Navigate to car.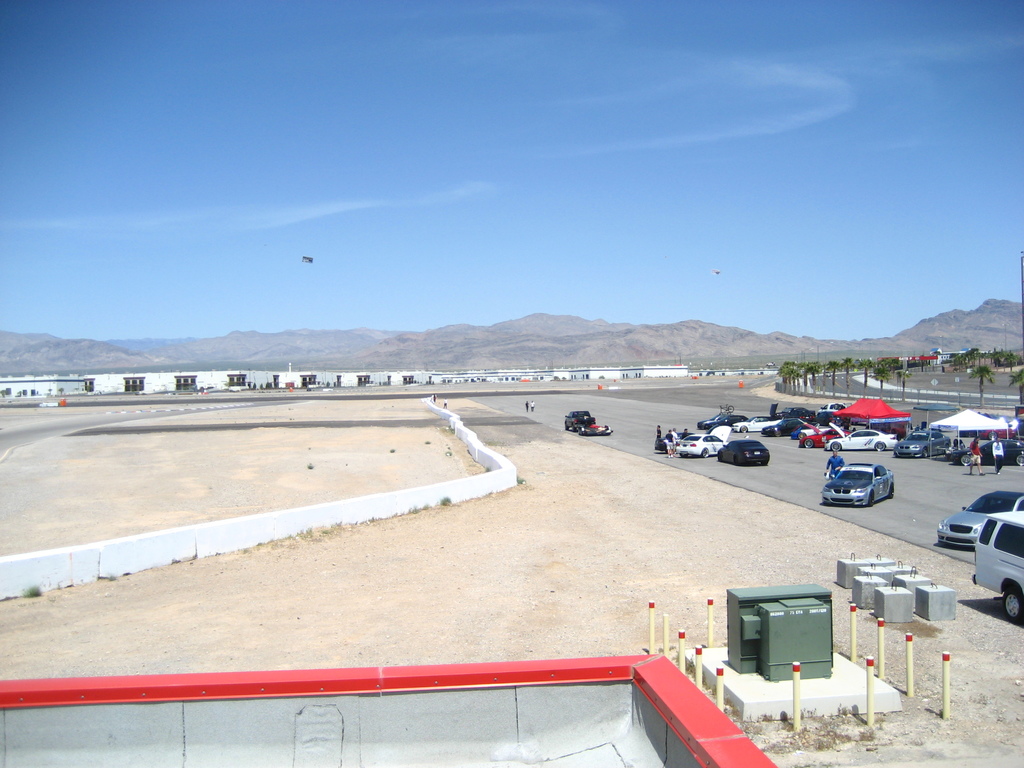
Navigation target: x1=565 y1=410 x2=595 y2=433.
